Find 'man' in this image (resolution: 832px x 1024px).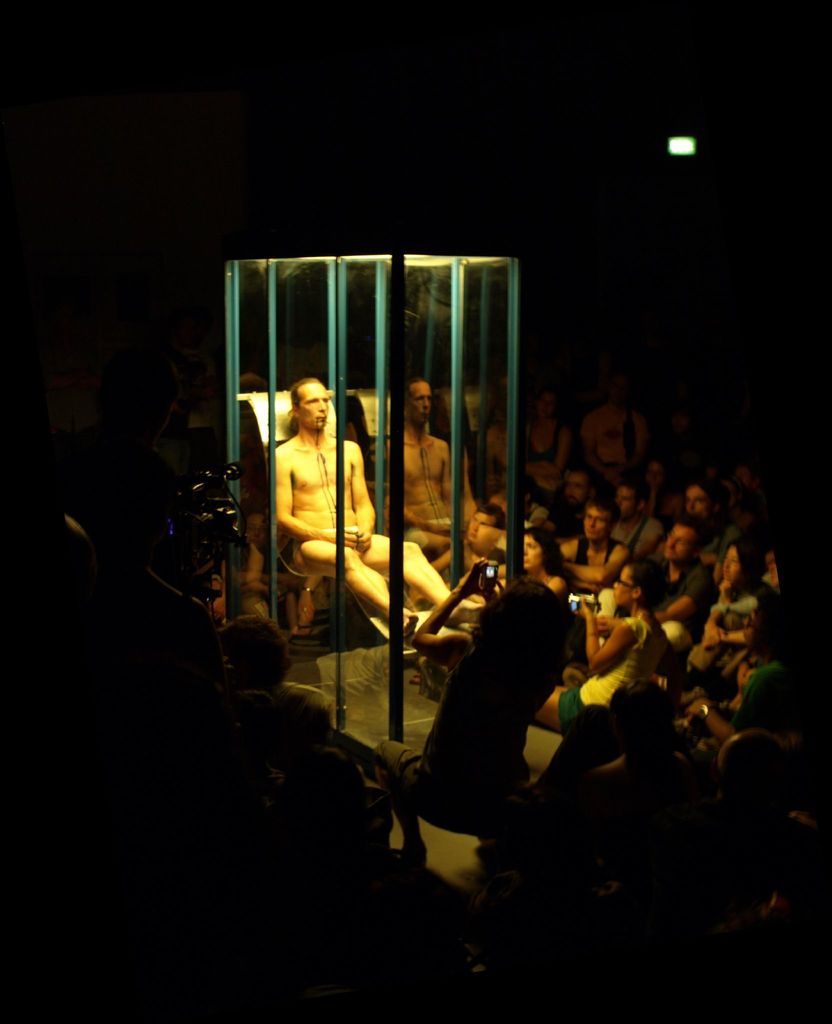
<box>271,374,505,654</box>.
